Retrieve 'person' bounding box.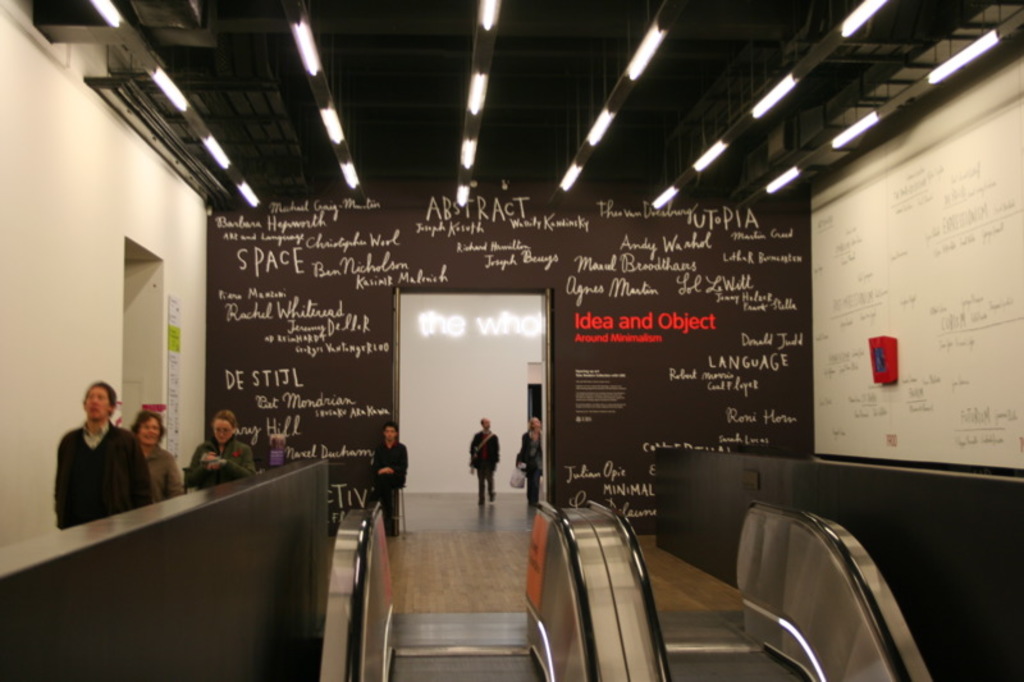
Bounding box: region(52, 386, 152, 530).
